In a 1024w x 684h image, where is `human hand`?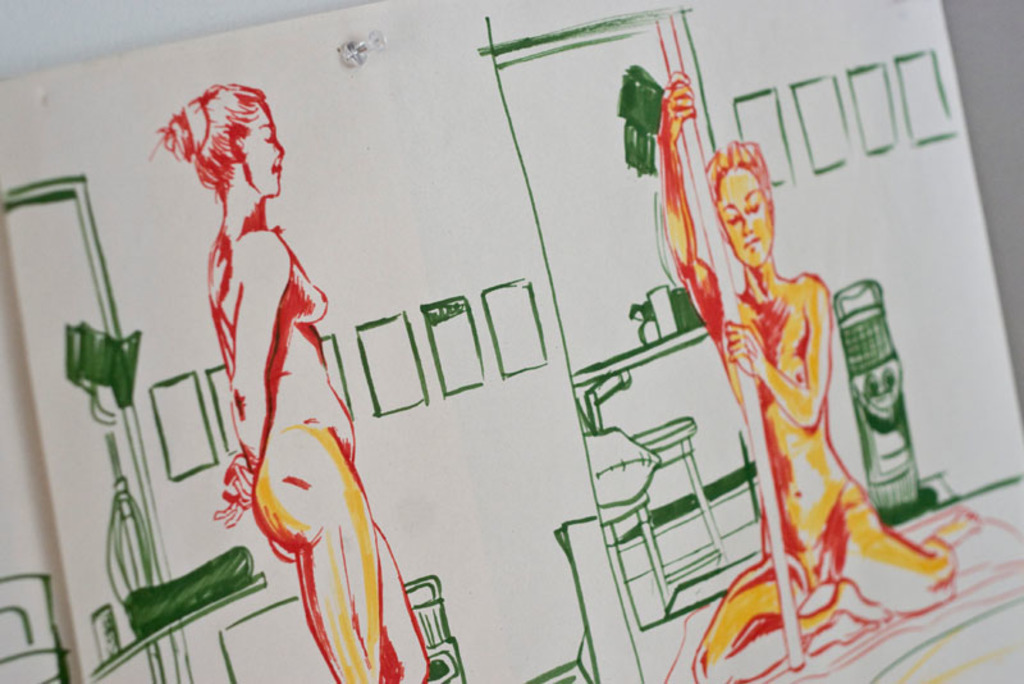
<bbox>653, 69, 699, 143</bbox>.
